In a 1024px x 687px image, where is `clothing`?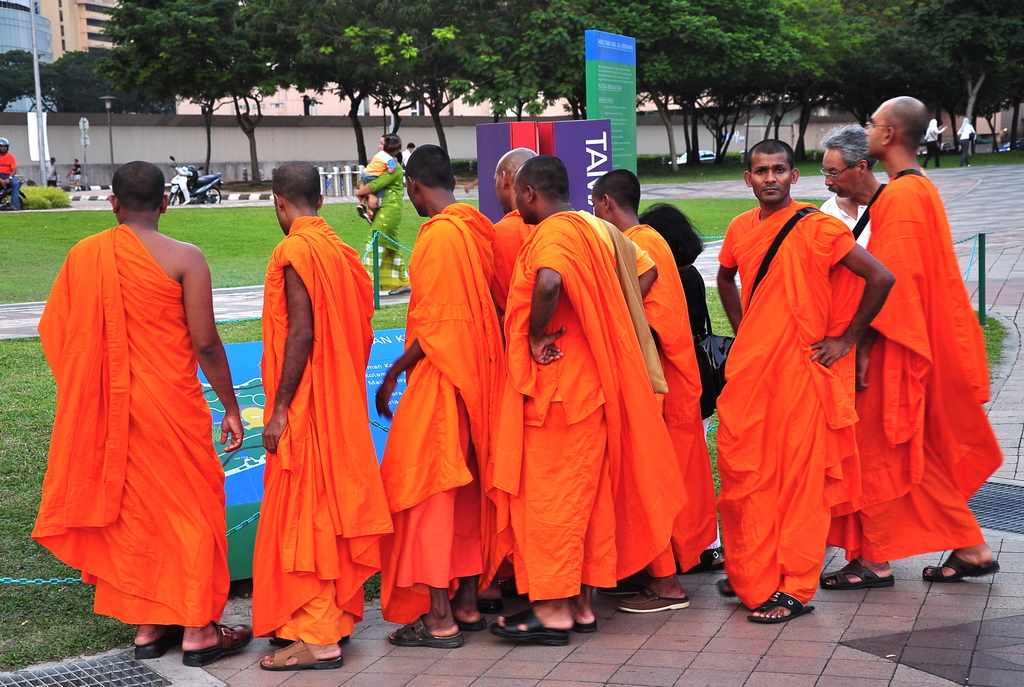
region(925, 120, 948, 144).
